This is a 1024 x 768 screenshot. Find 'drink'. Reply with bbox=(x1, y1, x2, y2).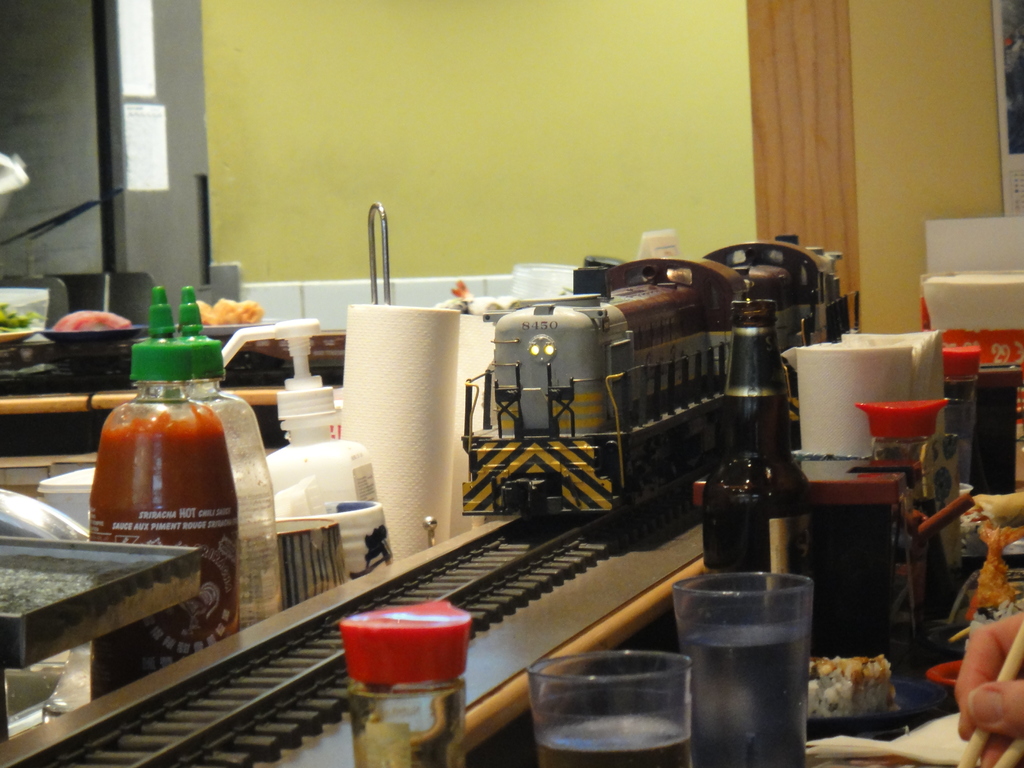
bbox=(708, 390, 824, 687).
